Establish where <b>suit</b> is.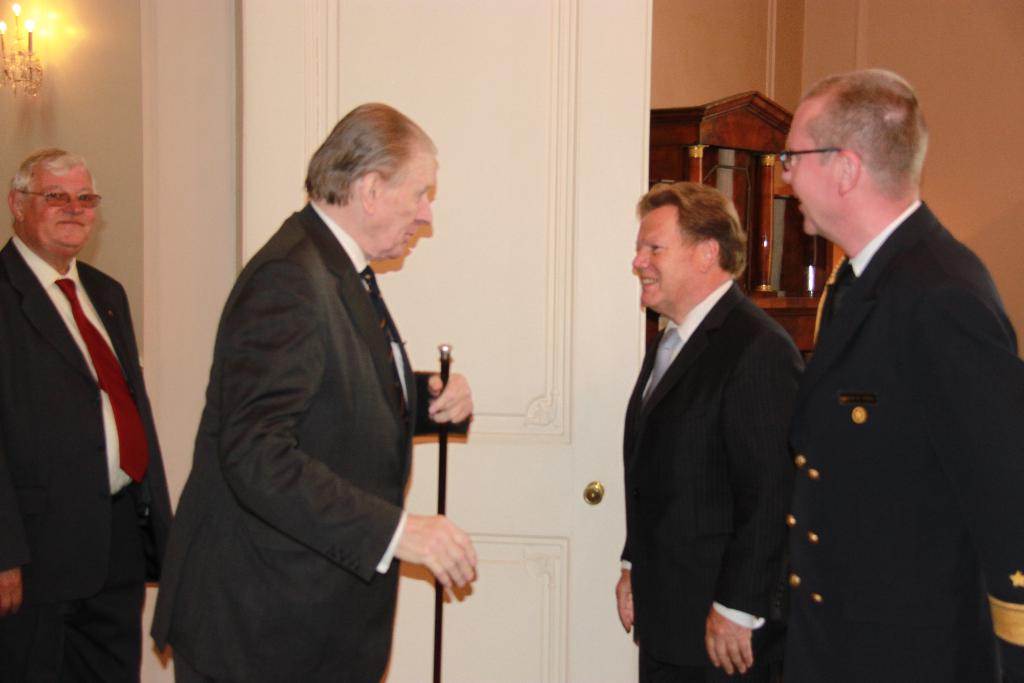
Established at 0, 232, 174, 682.
